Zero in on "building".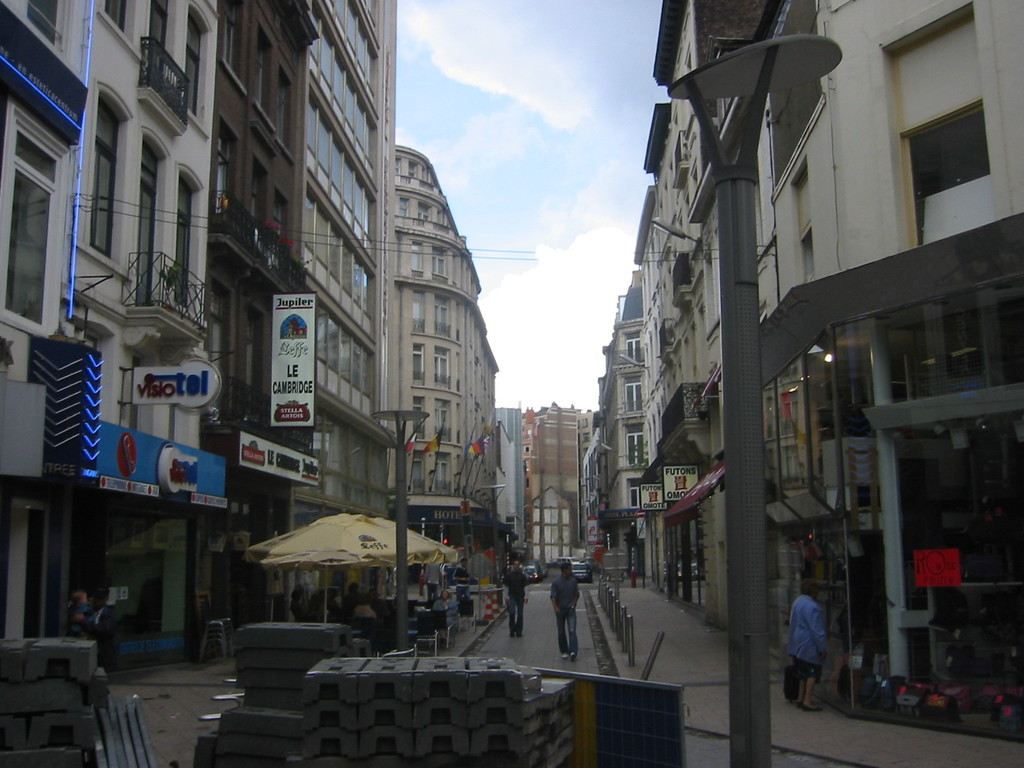
Zeroed in: locate(199, 0, 321, 628).
